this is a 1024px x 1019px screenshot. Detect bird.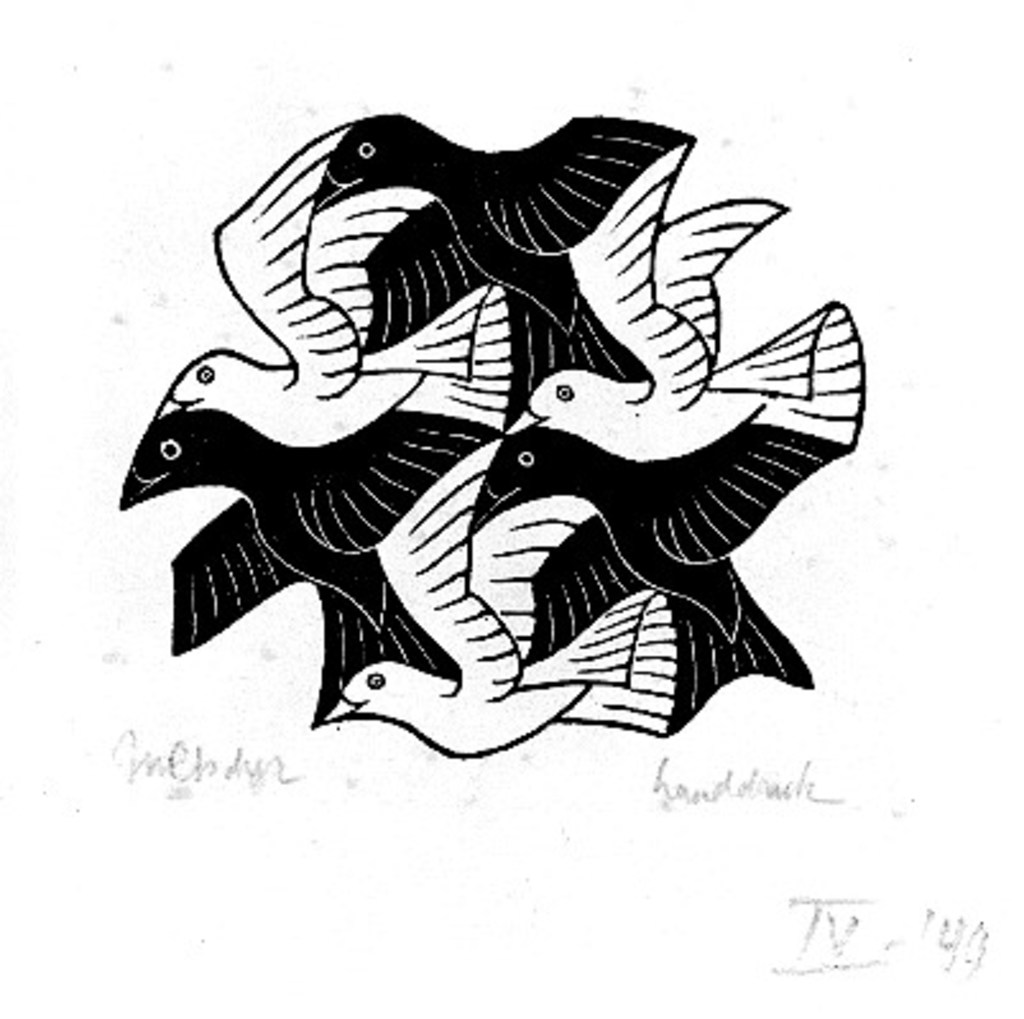
[x1=156, y1=120, x2=511, y2=452].
